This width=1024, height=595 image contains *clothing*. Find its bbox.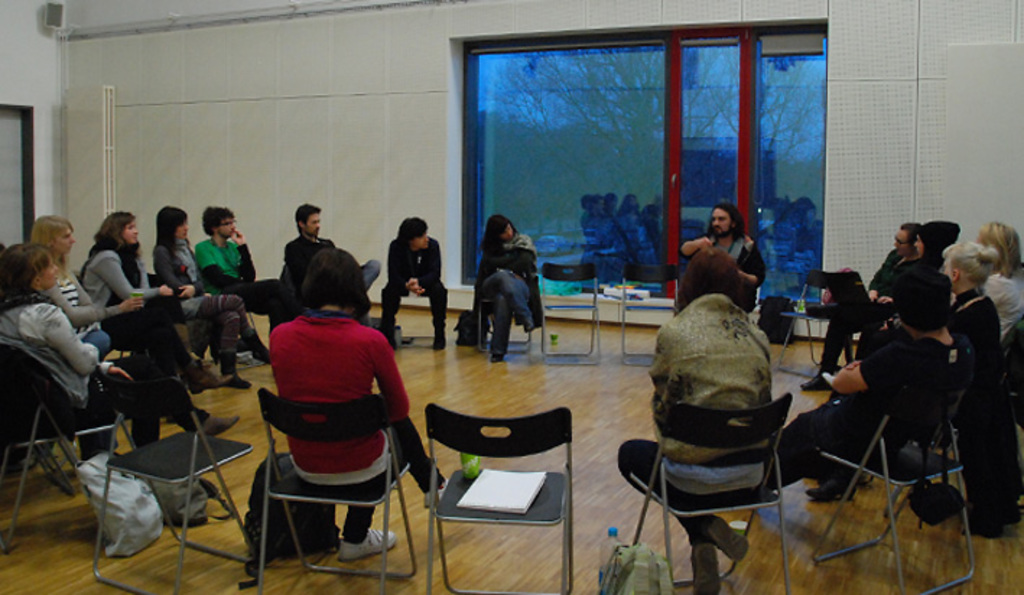
locate(380, 227, 448, 351).
